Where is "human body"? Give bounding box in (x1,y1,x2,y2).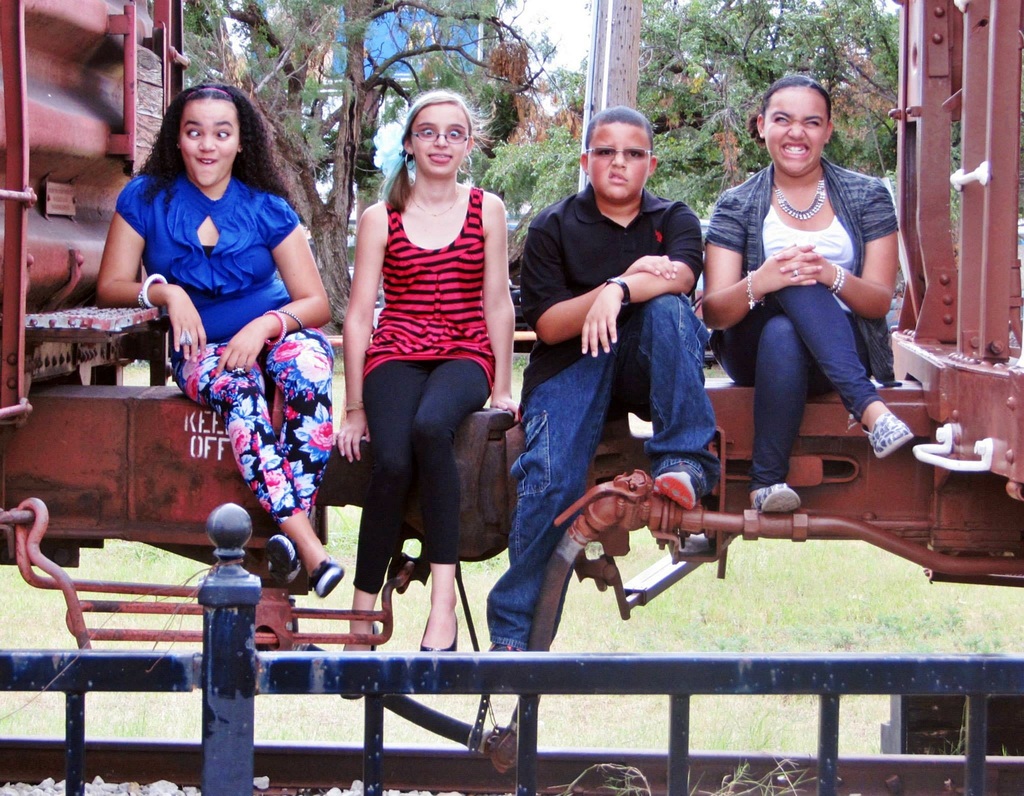
(702,151,918,517).
